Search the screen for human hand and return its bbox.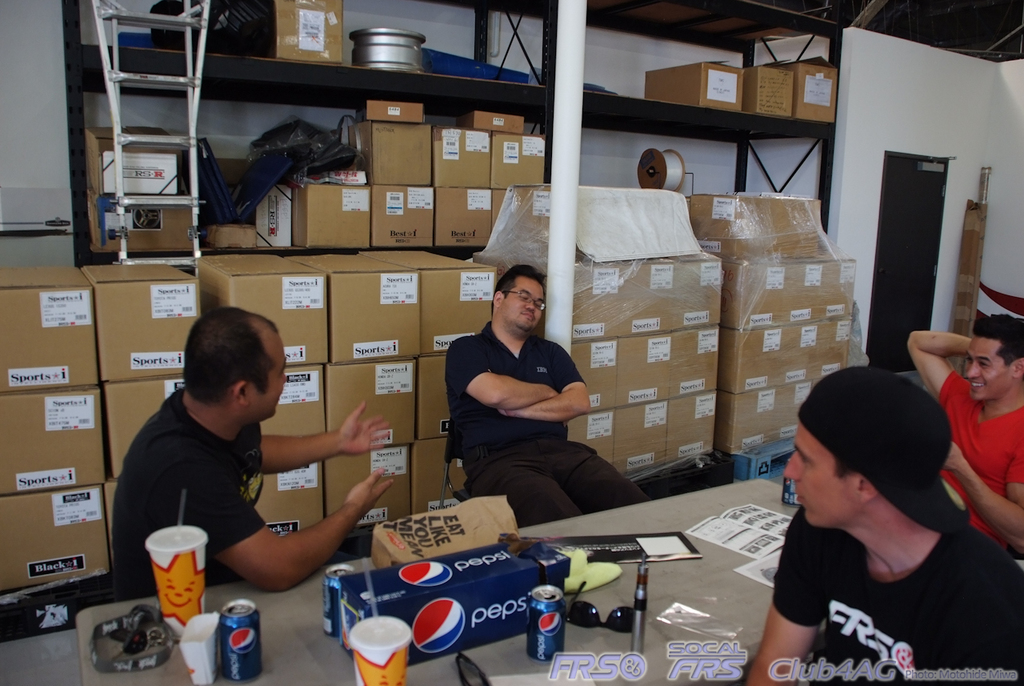
Found: <region>944, 440, 966, 475</region>.
